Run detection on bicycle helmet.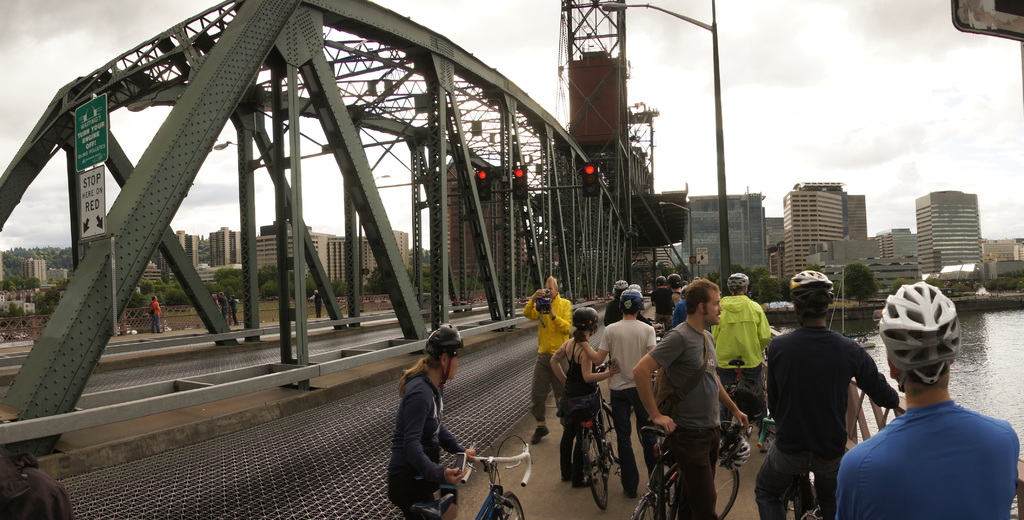
Result: select_region(883, 282, 959, 384).
